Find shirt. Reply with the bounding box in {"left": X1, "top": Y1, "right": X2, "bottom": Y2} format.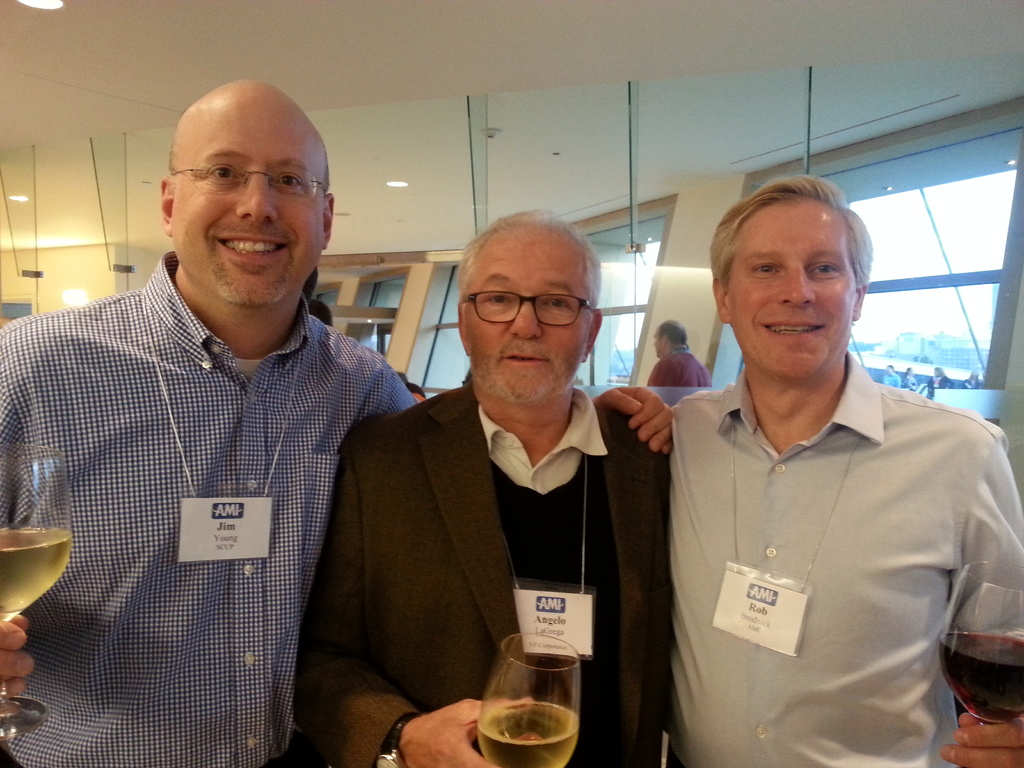
{"left": 478, "top": 380, "right": 612, "bottom": 495}.
